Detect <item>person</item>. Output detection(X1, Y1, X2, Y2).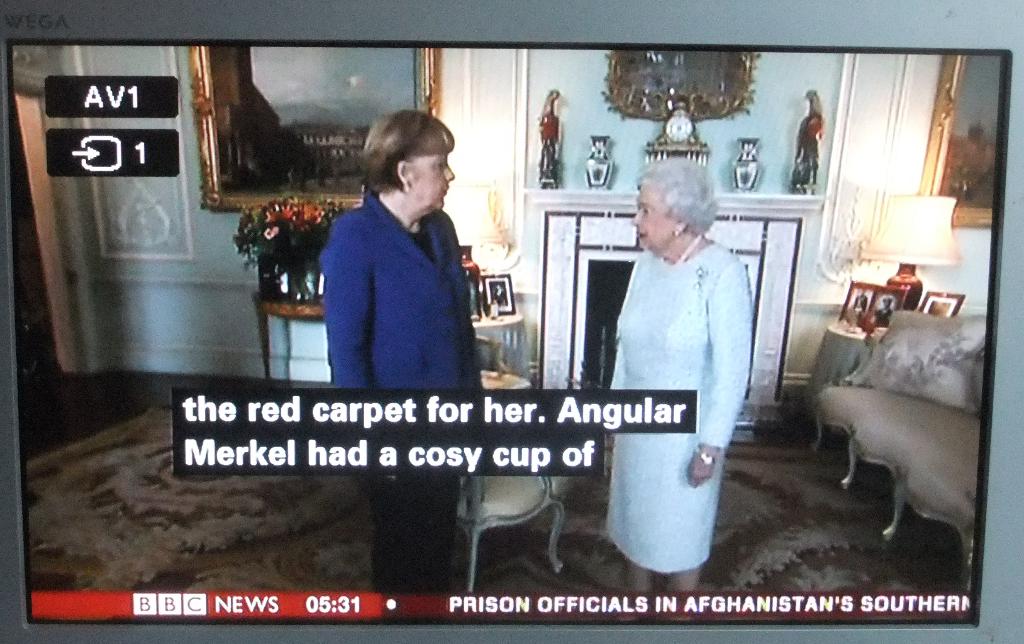
detection(588, 137, 767, 562).
